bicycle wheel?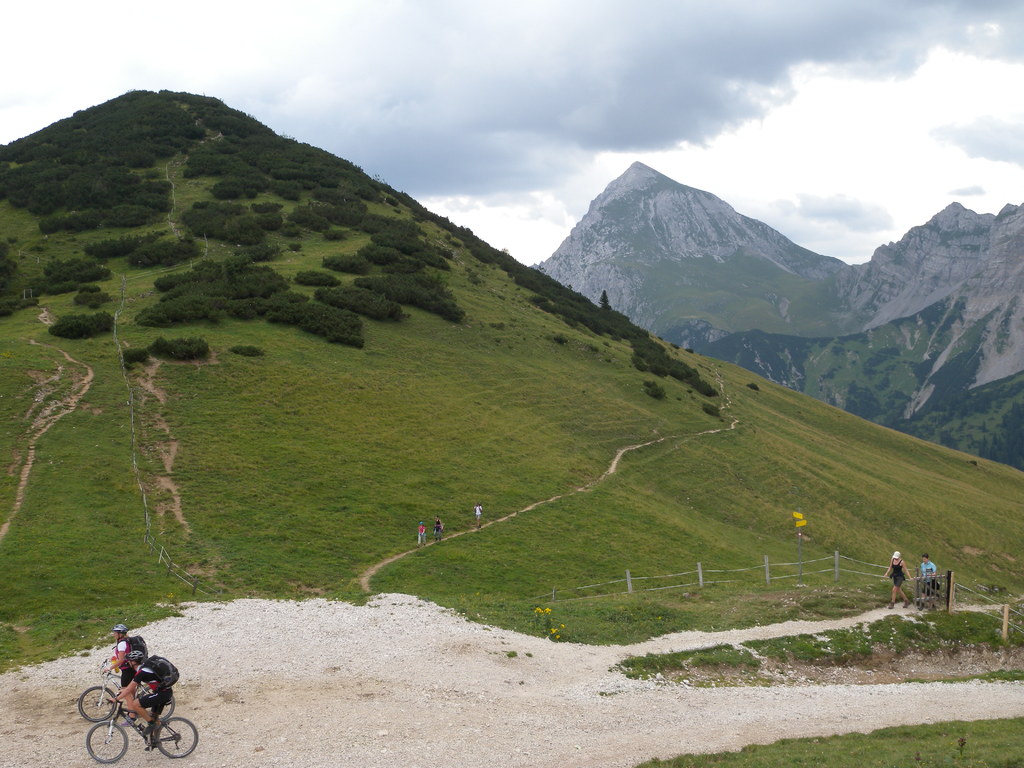
156/716/200/760
